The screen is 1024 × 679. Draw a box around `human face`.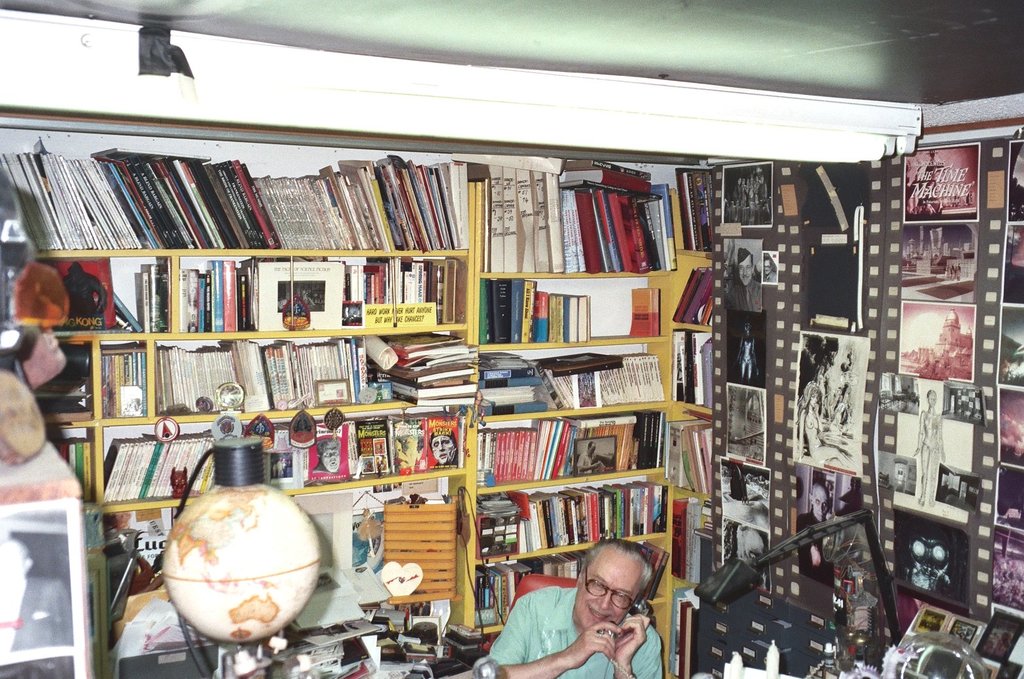
764 260 773 274.
